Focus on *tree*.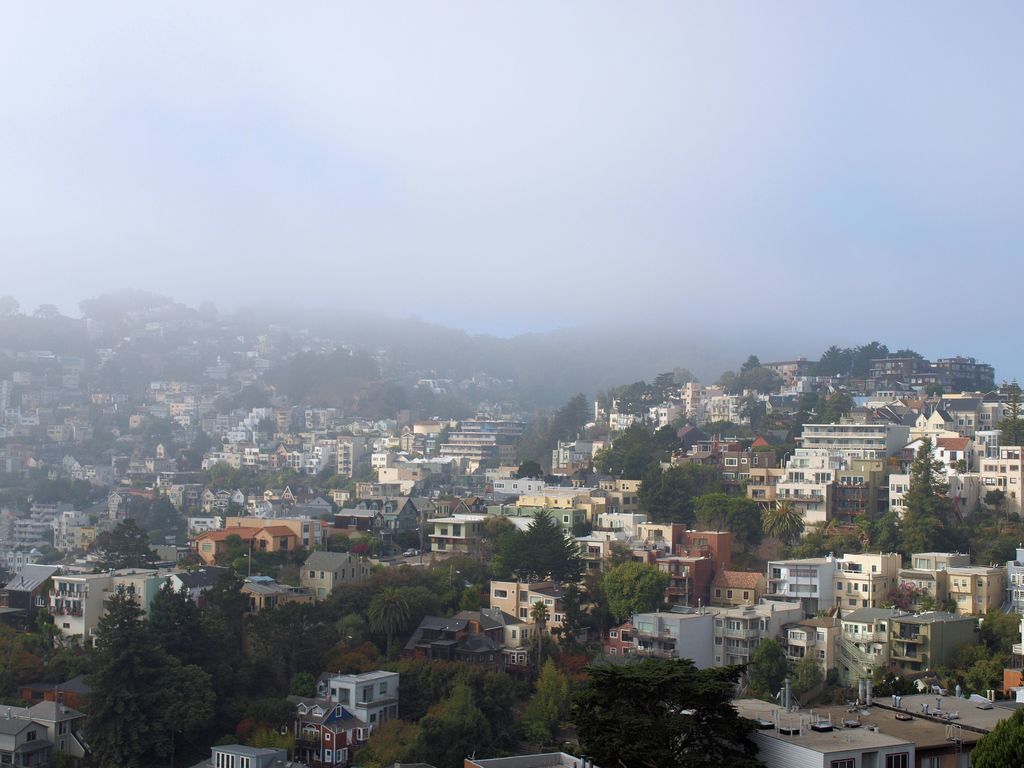
Focused at (left=518, top=652, right=572, bottom=745).
